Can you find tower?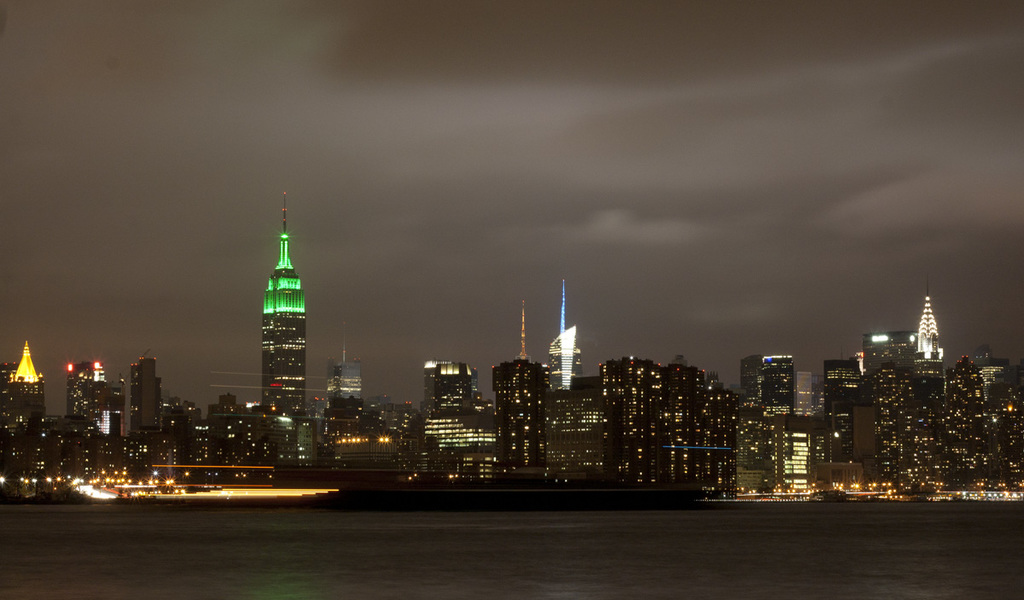
Yes, bounding box: 855,347,1021,493.
